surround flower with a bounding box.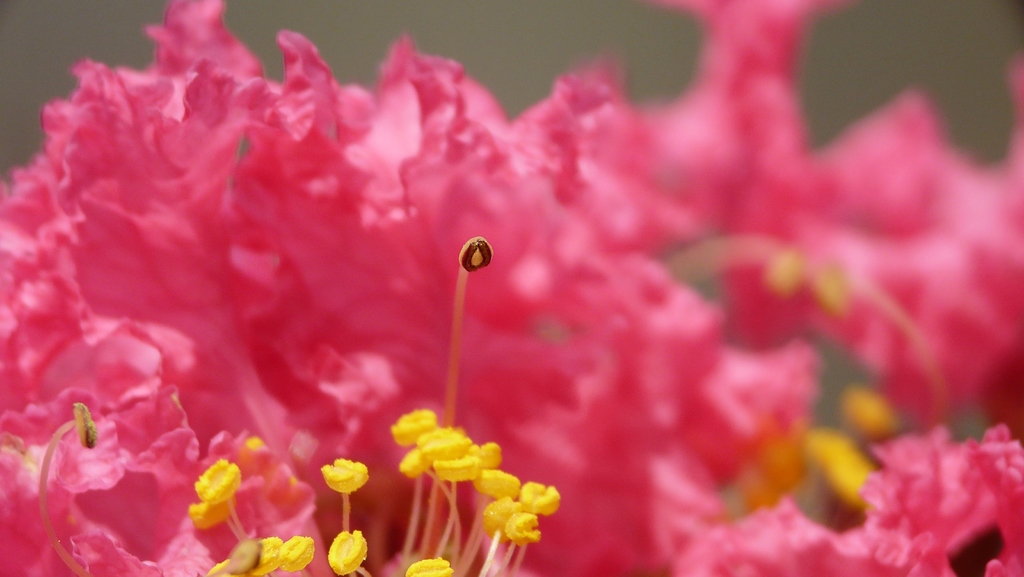
0/3/1023/576.
